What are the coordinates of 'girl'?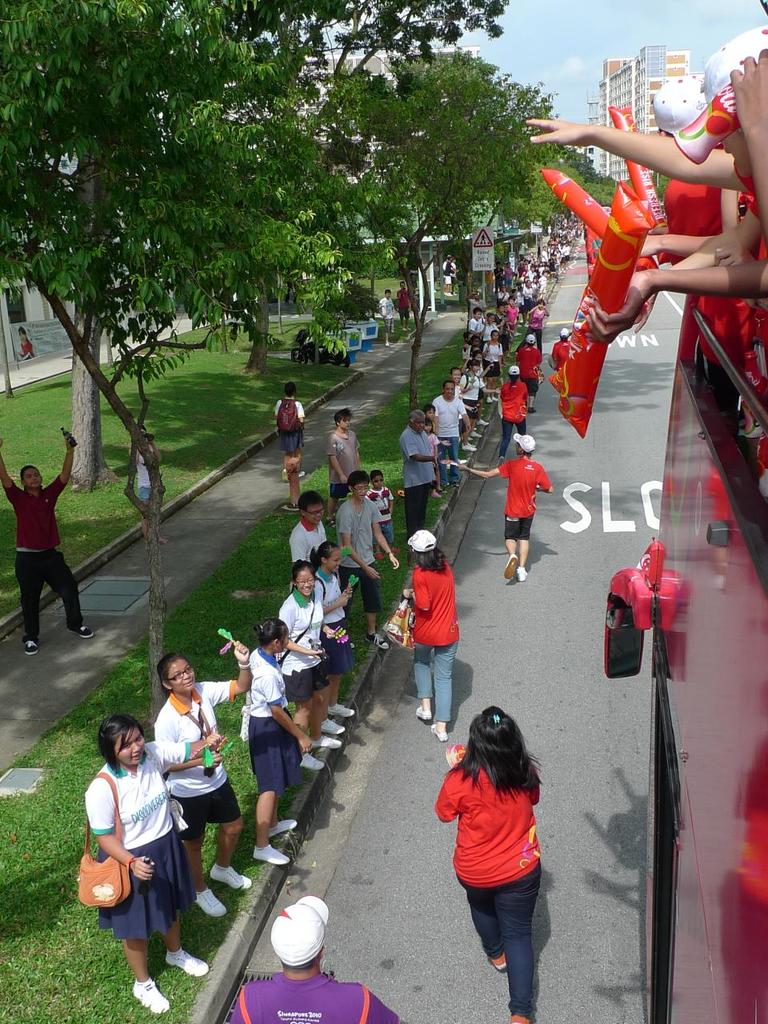
rect(152, 647, 245, 915).
